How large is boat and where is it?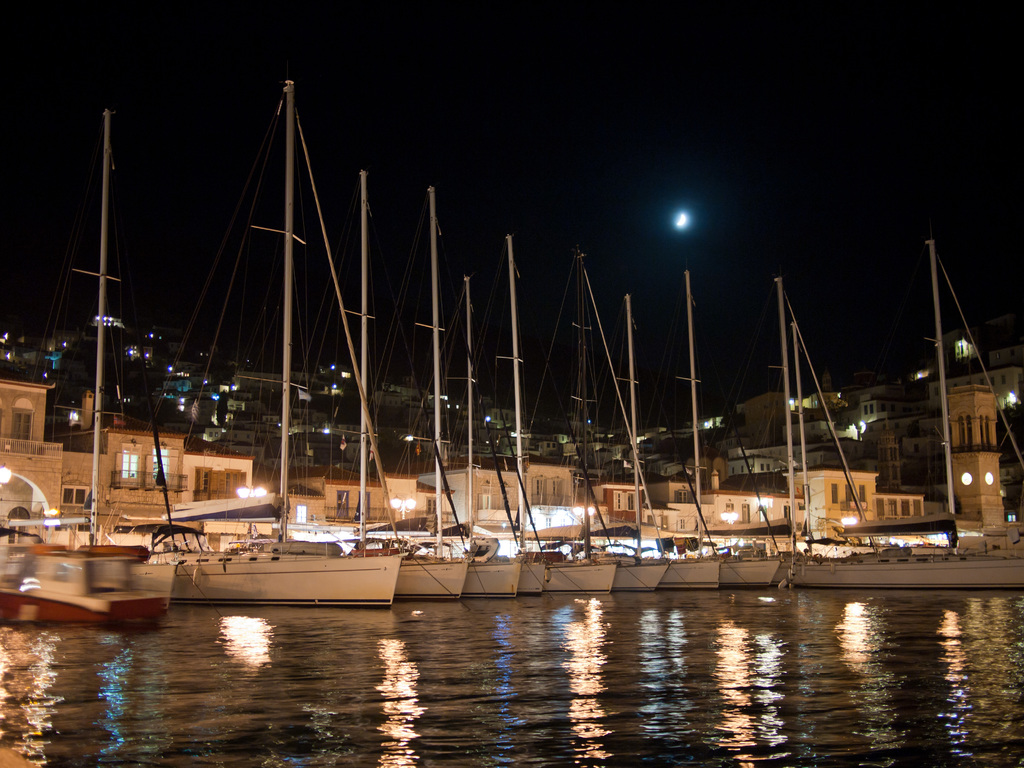
Bounding box: {"left": 0, "top": 105, "right": 168, "bottom": 626}.
